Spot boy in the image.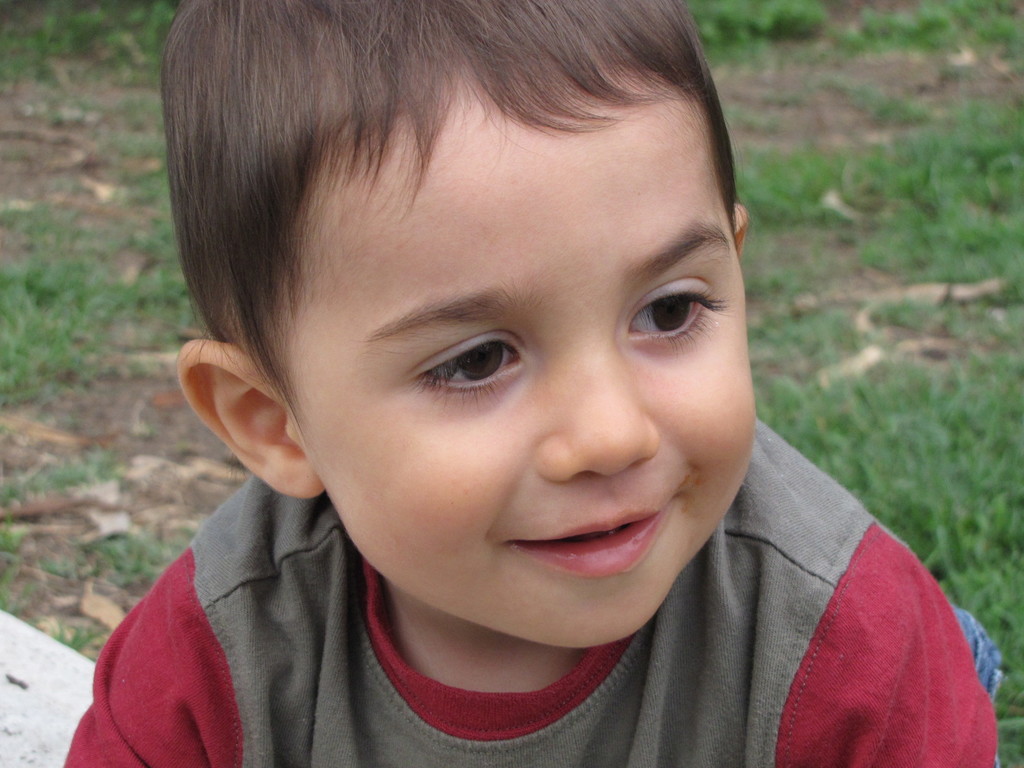
boy found at {"x1": 66, "y1": 0, "x2": 954, "y2": 767}.
